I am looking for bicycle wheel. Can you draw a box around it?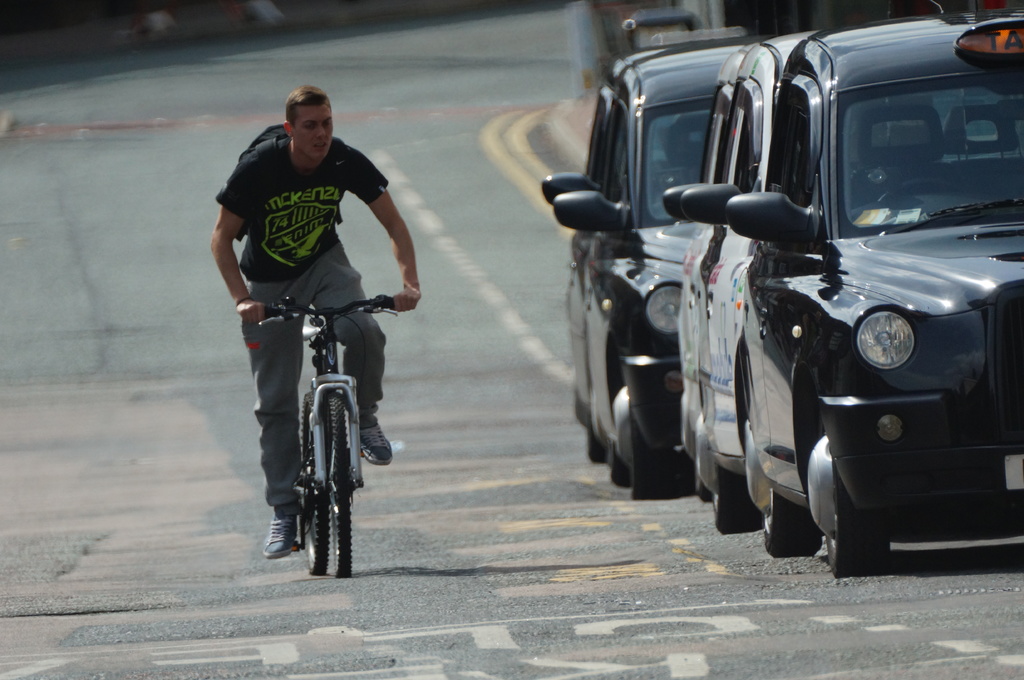
Sure, the bounding box is x1=295 y1=386 x2=325 y2=576.
